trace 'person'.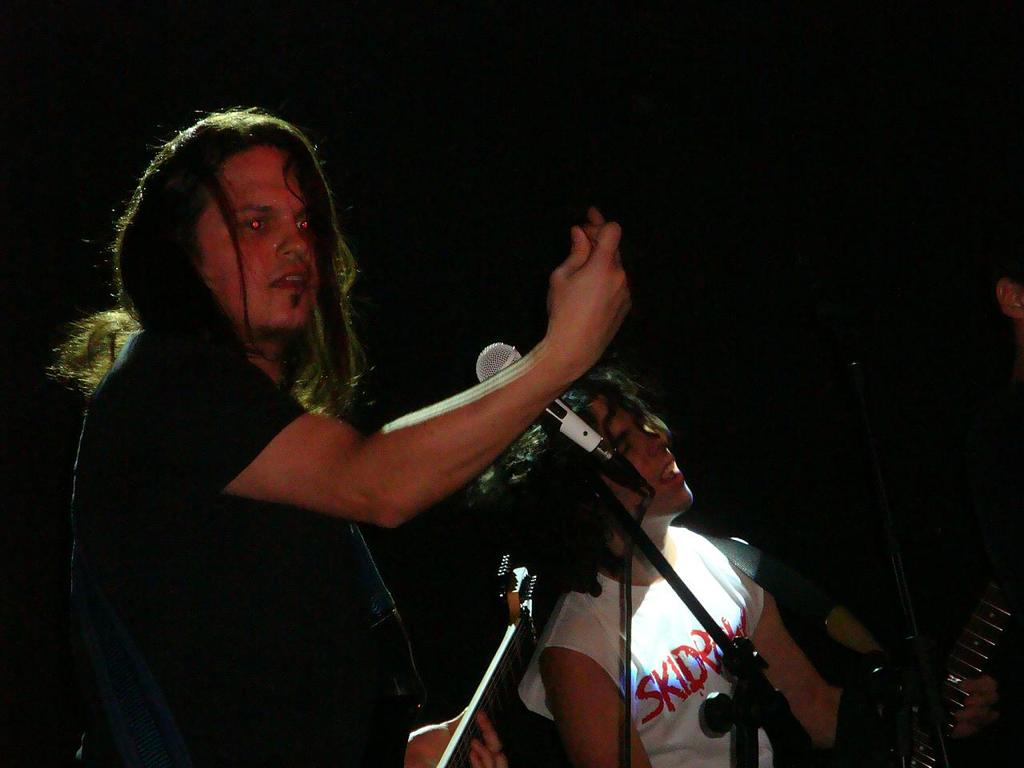
Traced to pyautogui.locateOnScreen(467, 358, 1003, 767).
